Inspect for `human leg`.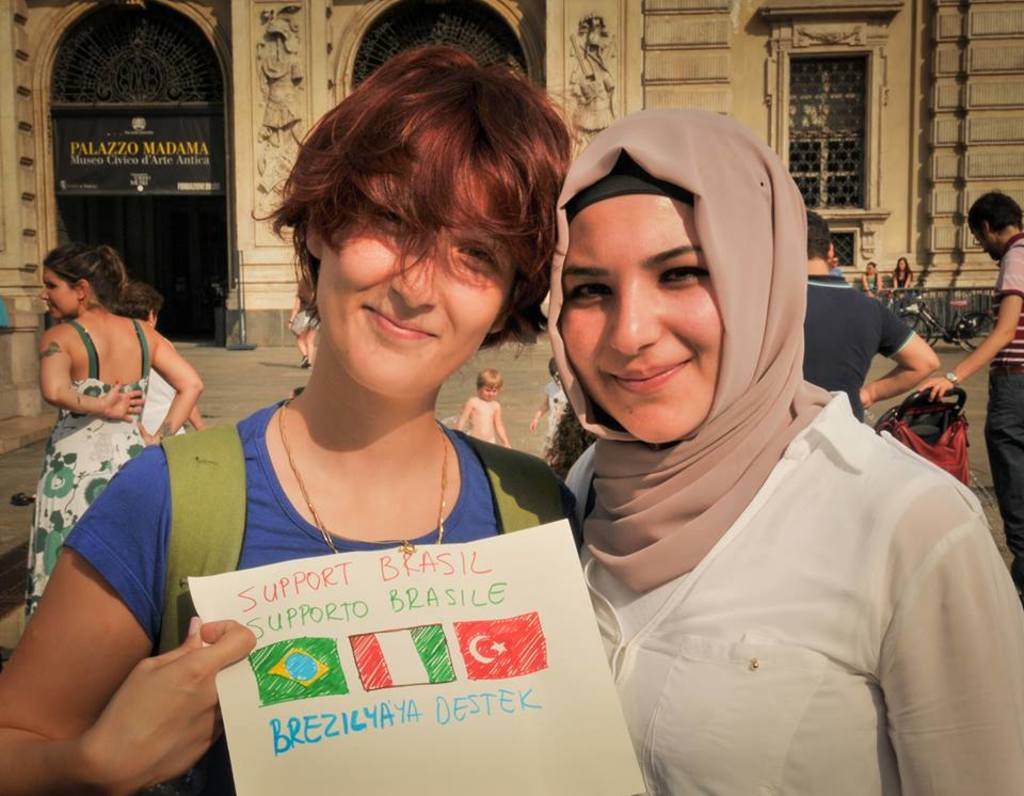
Inspection: [x1=981, y1=363, x2=1022, y2=610].
